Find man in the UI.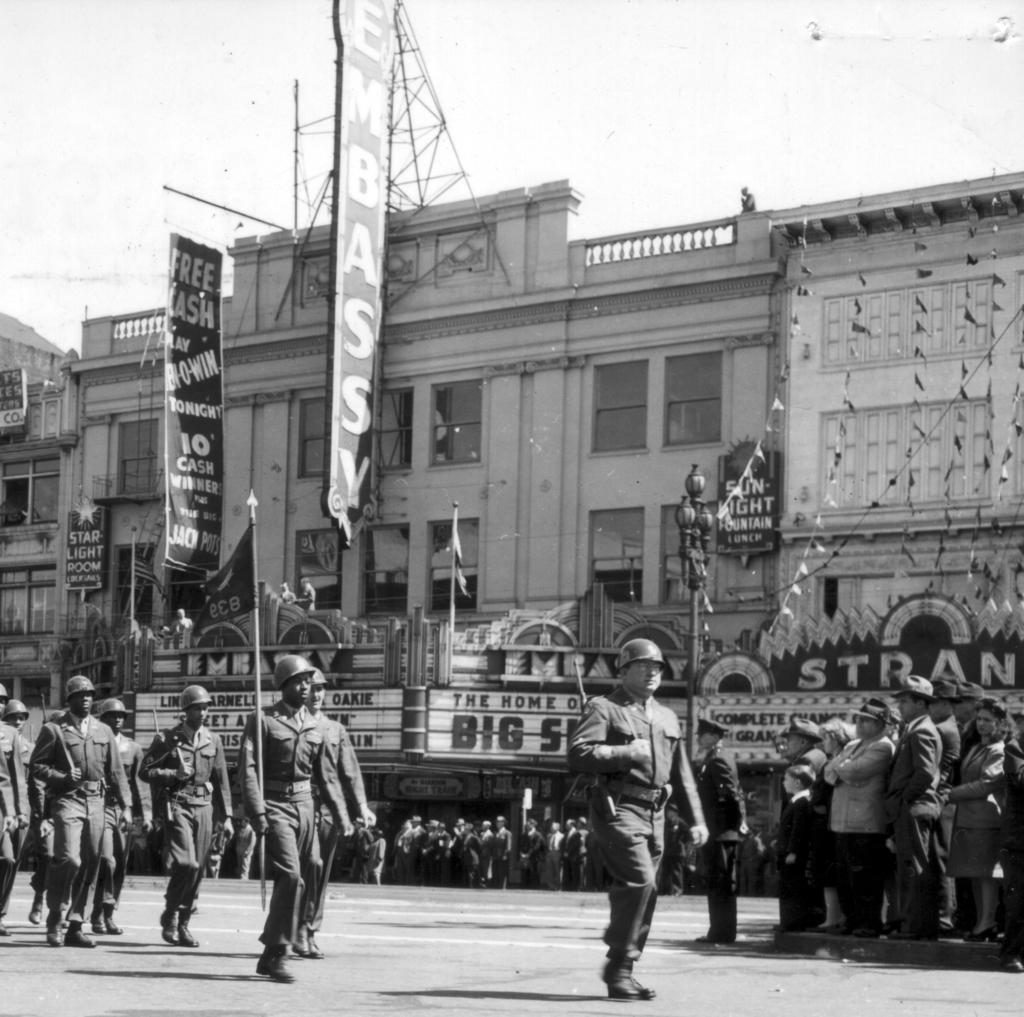
UI element at bbox(90, 701, 143, 927).
